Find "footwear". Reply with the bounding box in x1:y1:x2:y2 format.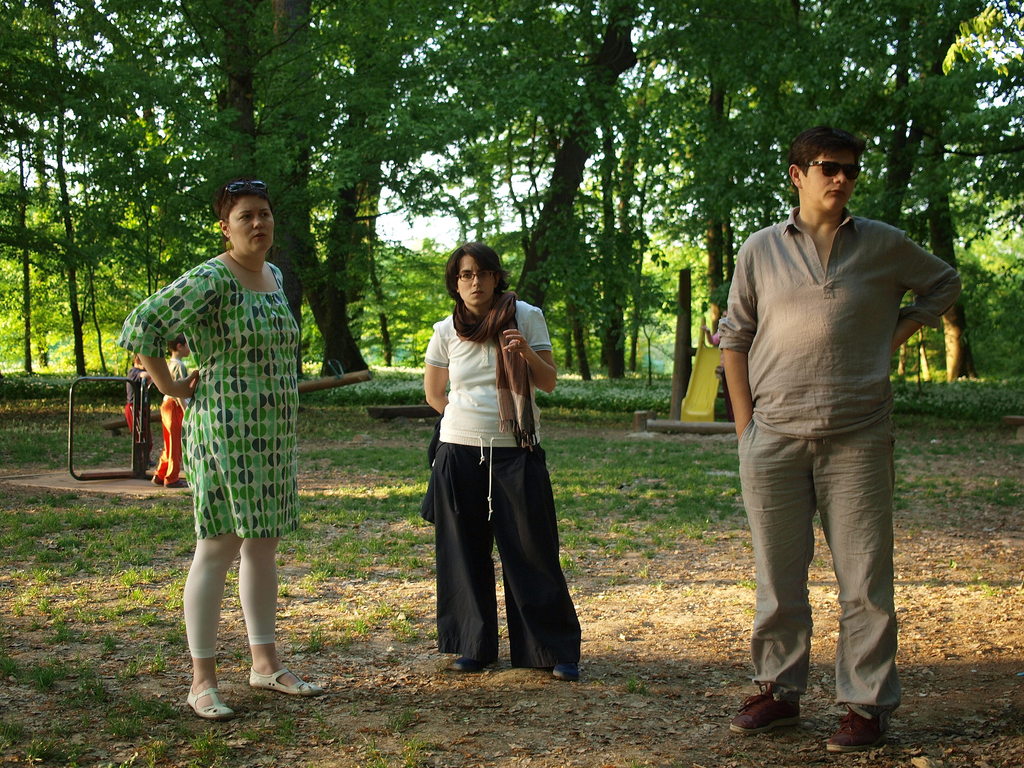
247:662:326:695.
